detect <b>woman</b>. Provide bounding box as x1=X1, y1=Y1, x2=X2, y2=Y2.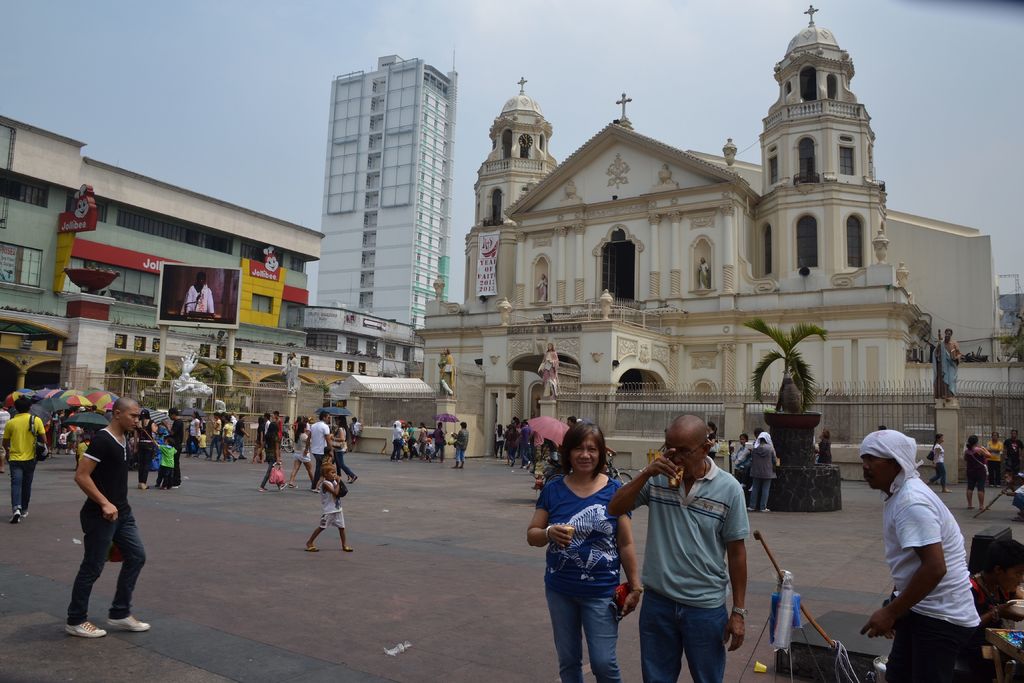
x1=289, y1=420, x2=319, y2=497.
